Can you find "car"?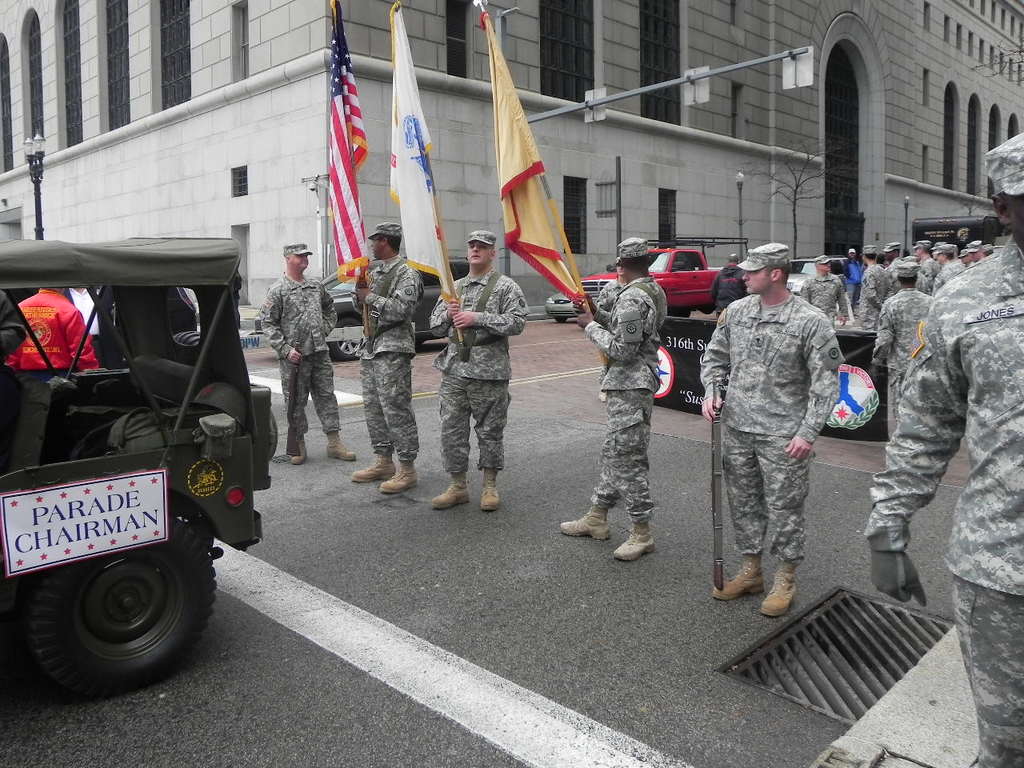
Yes, bounding box: bbox=[0, 226, 282, 692].
